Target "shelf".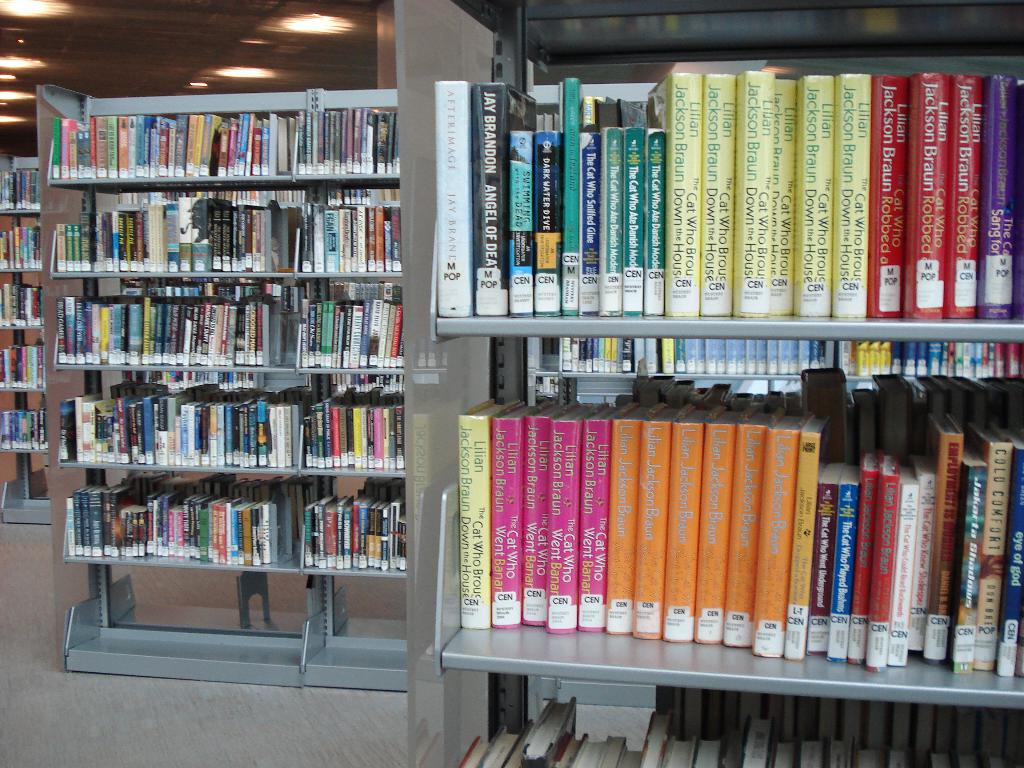
Target region: detection(65, 550, 328, 689).
